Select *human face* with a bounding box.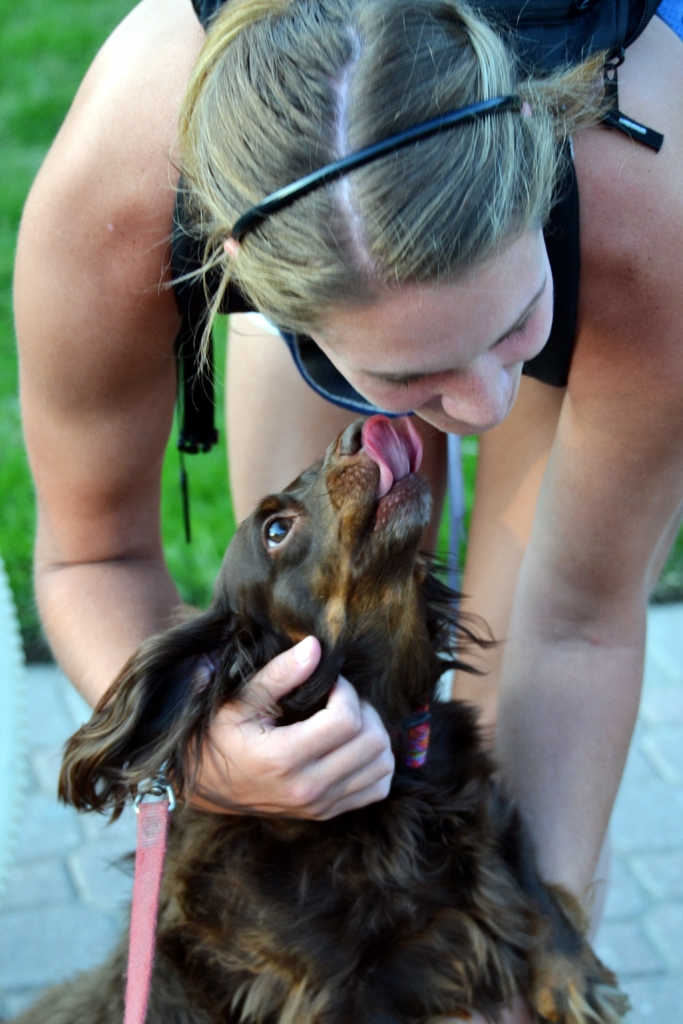
bbox=[309, 227, 554, 438].
